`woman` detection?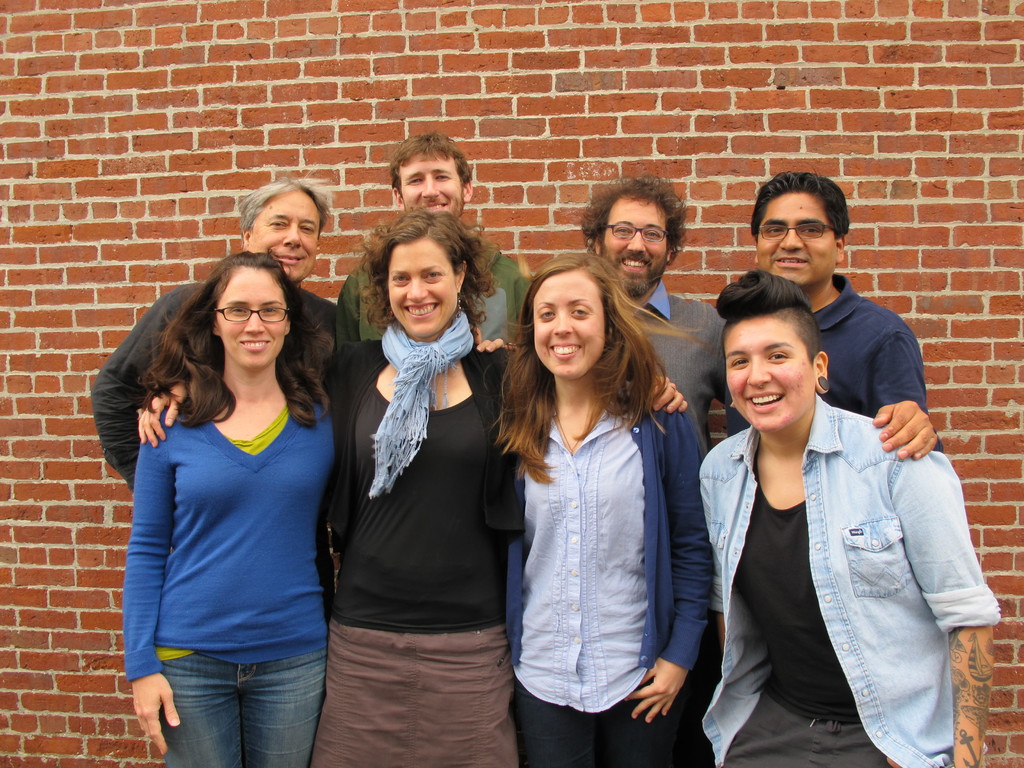
x1=138, y1=207, x2=689, y2=767
